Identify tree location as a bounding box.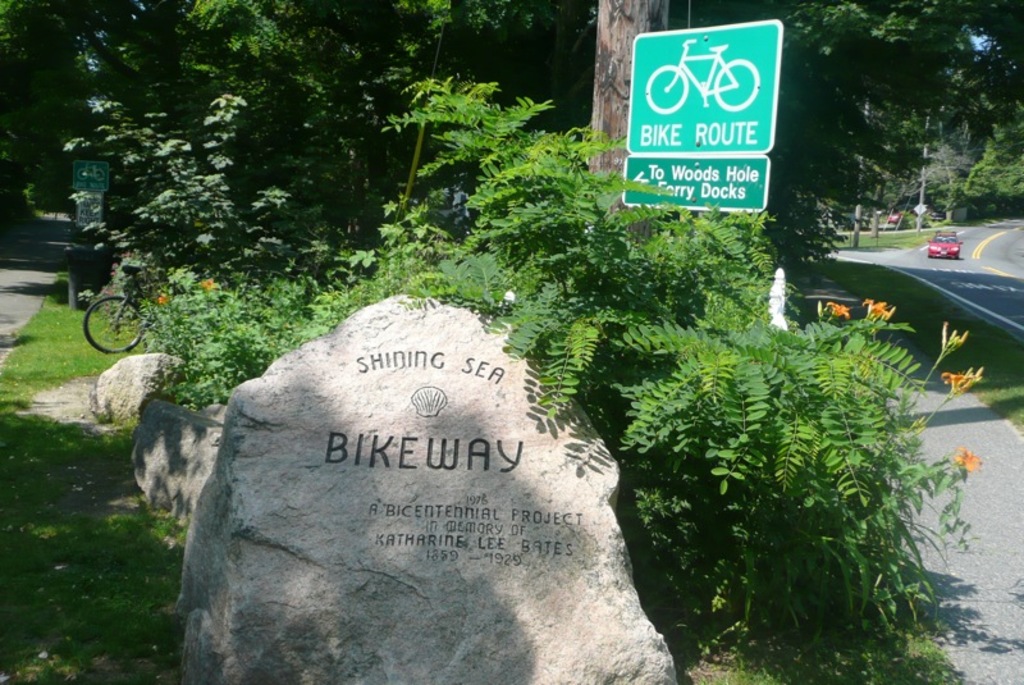
[69, 5, 1015, 210].
